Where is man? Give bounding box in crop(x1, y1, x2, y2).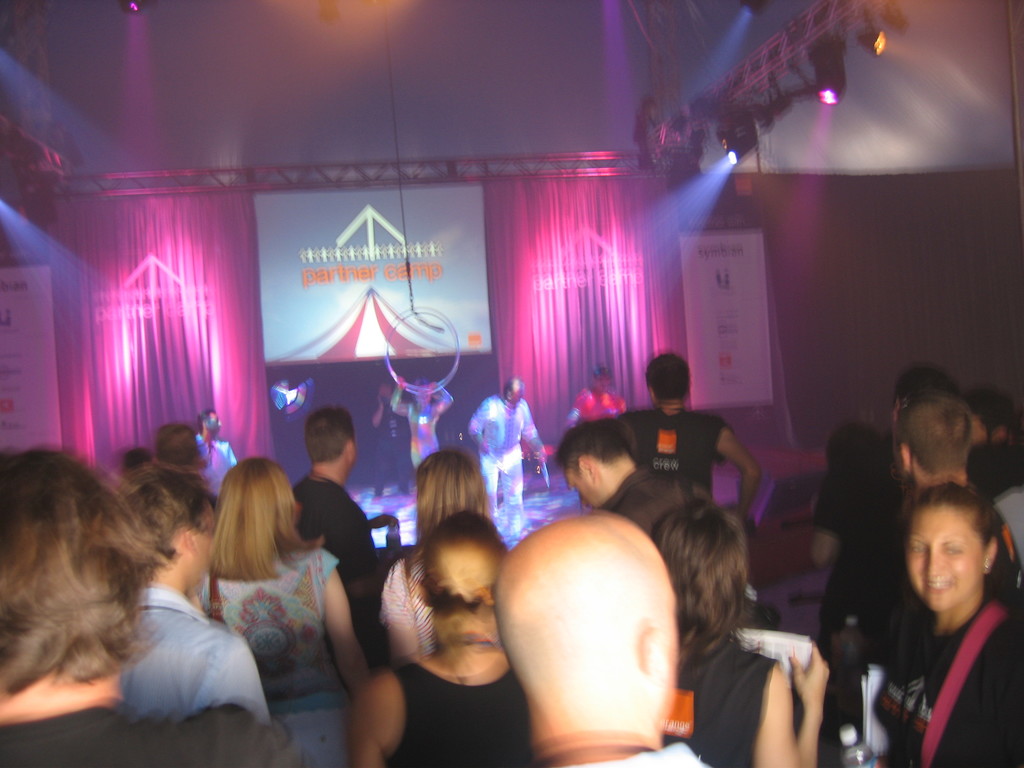
crop(471, 376, 547, 535).
